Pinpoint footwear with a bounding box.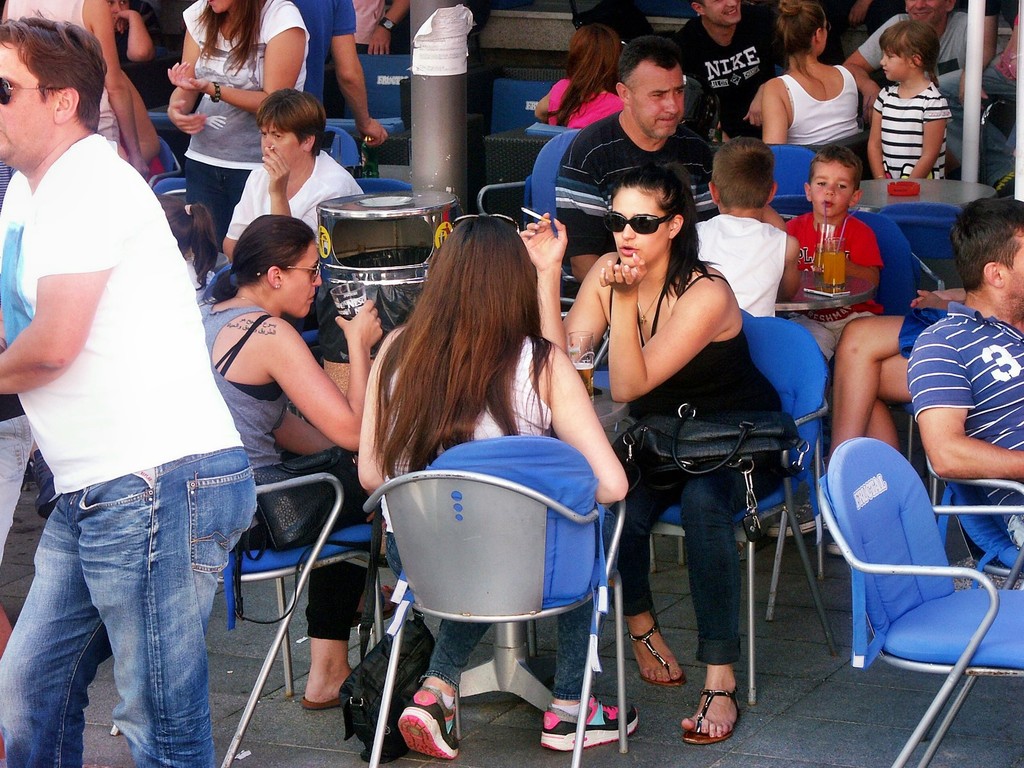
[686, 656, 766, 740].
